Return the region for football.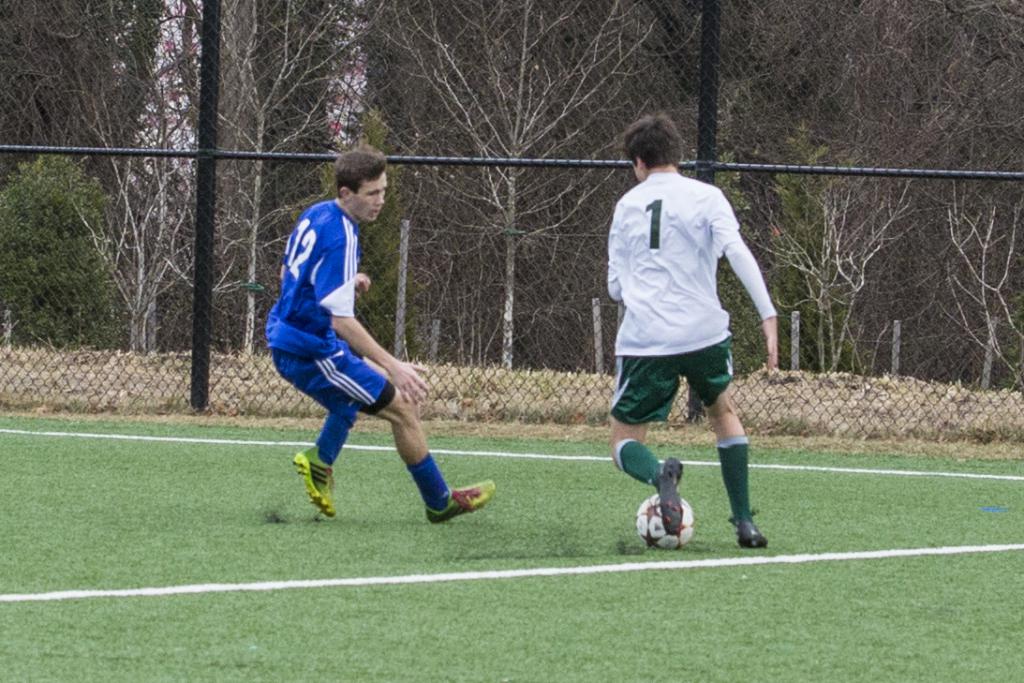
(left=633, top=492, right=697, bottom=544).
